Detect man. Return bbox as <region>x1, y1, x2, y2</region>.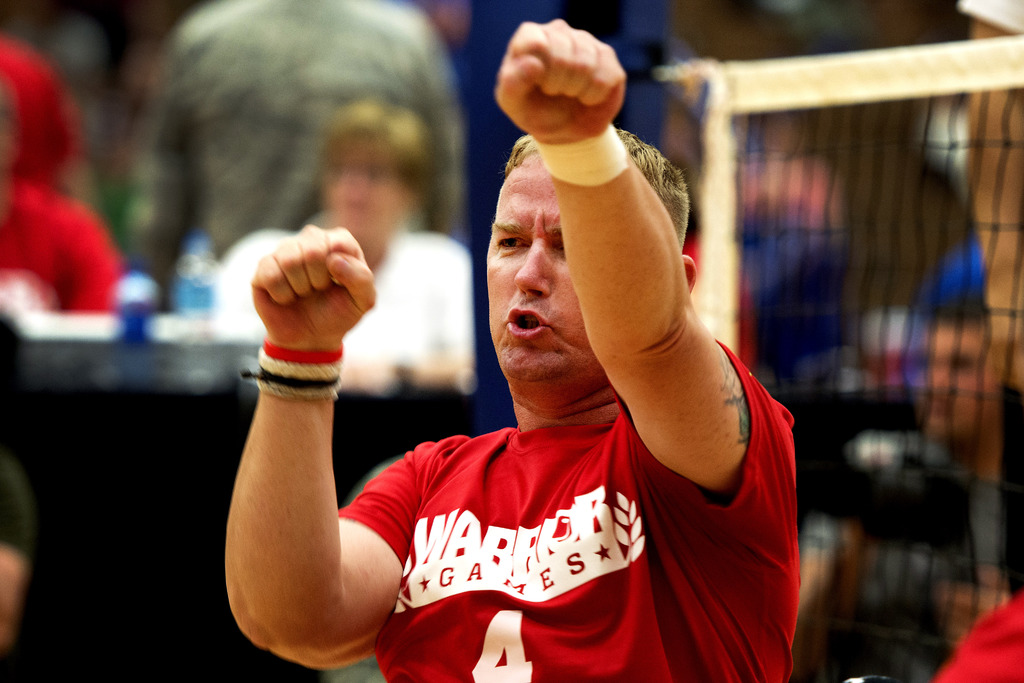
<region>216, 20, 801, 682</region>.
